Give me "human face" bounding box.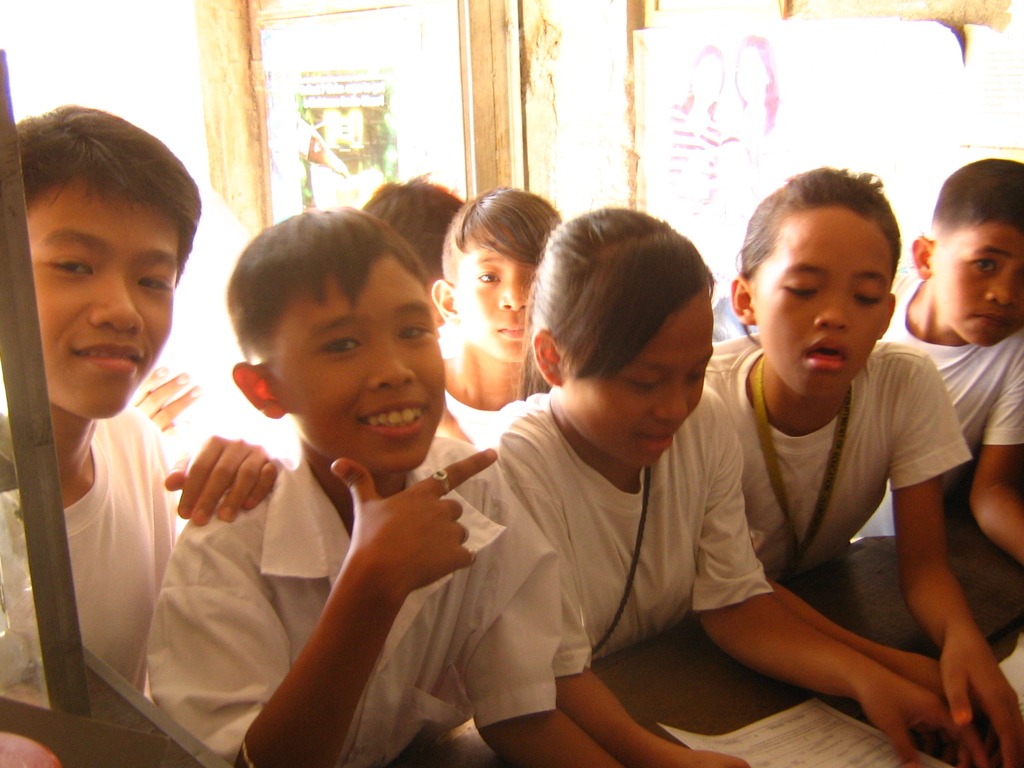
(562,285,714,467).
